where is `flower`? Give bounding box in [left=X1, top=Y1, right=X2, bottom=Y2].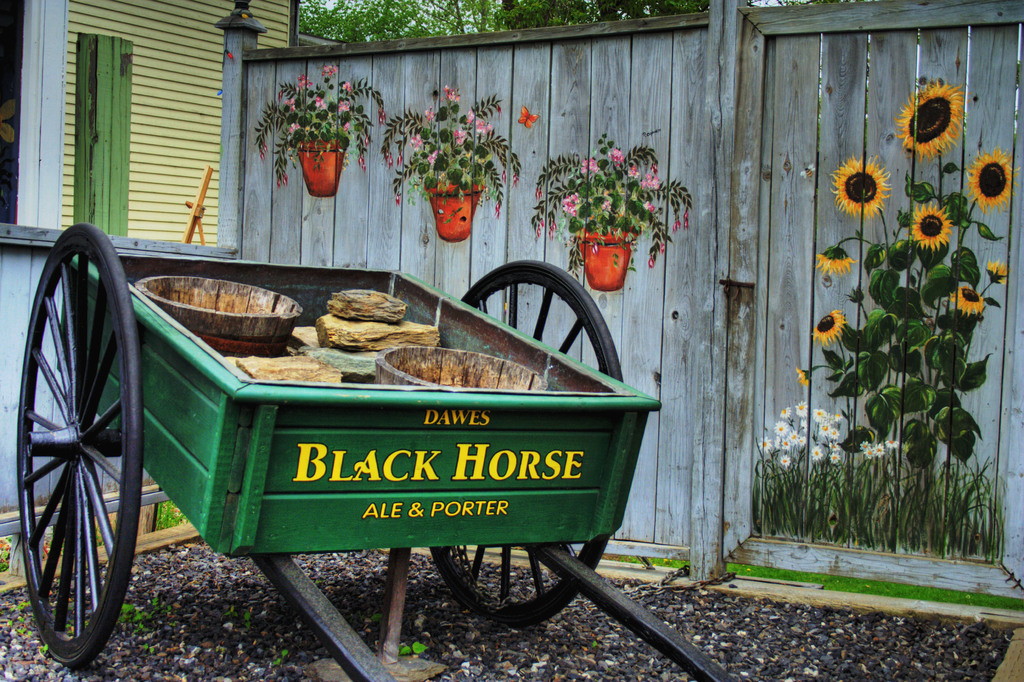
[left=831, top=428, right=840, bottom=441].
